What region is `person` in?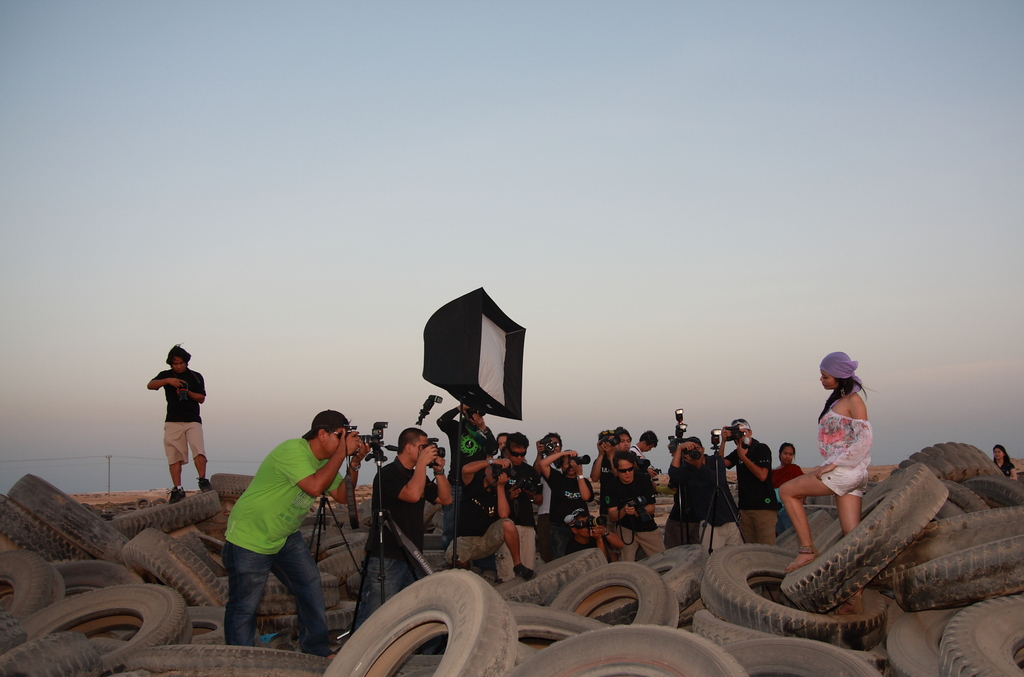
Rect(538, 436, 560, 551).
